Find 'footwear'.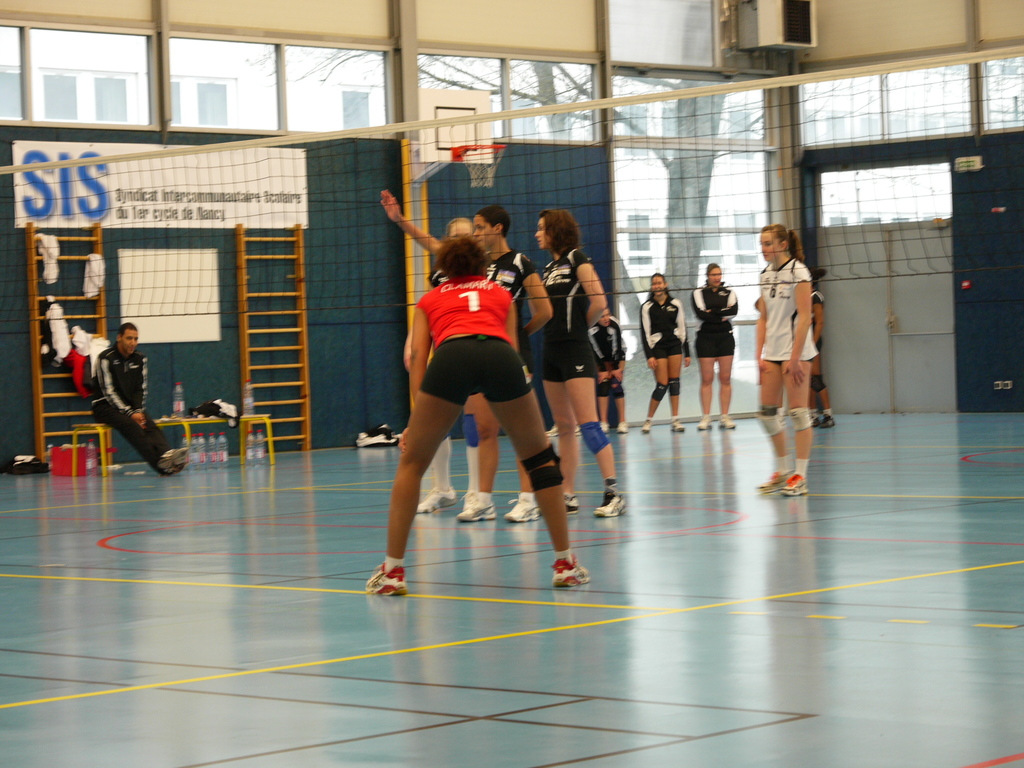
<region>553, 555, 591, 591</region>.
